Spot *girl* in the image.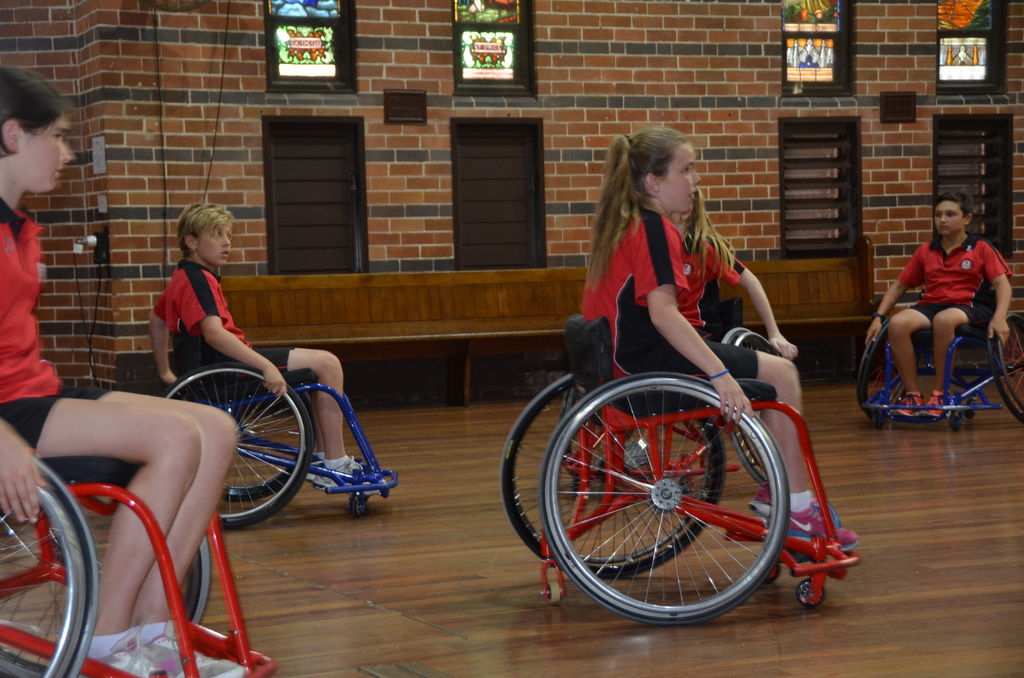
*girl* found at detection(612, 179, 797, 471).
